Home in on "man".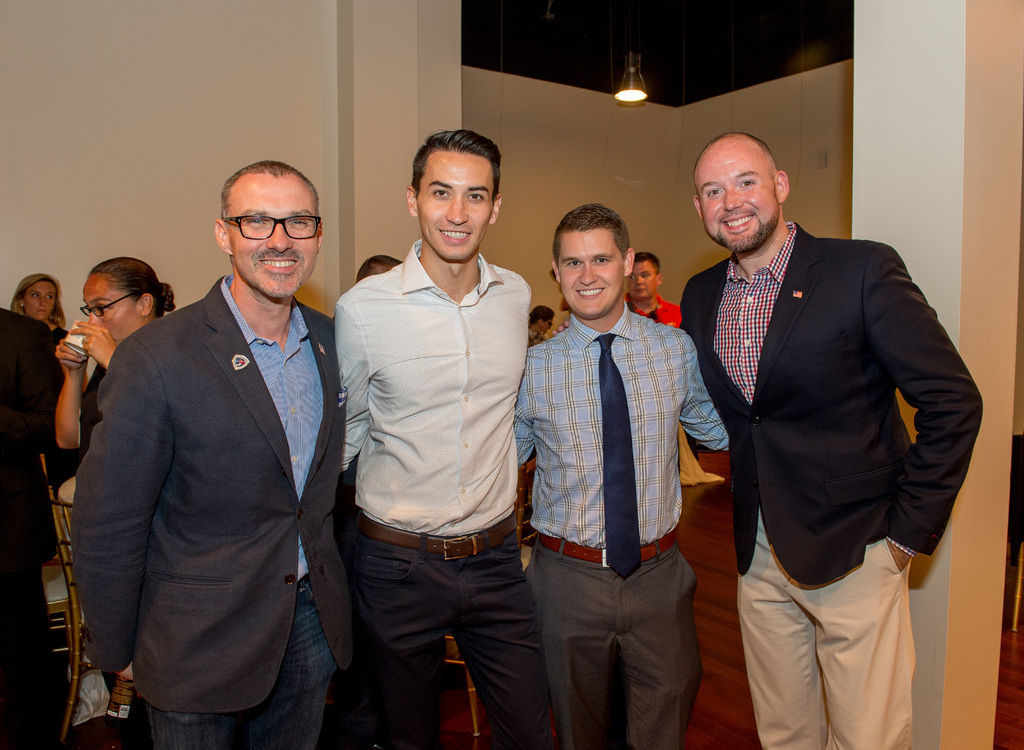
Homed in at x1=355 y1=253 x2=400 y2=283.
